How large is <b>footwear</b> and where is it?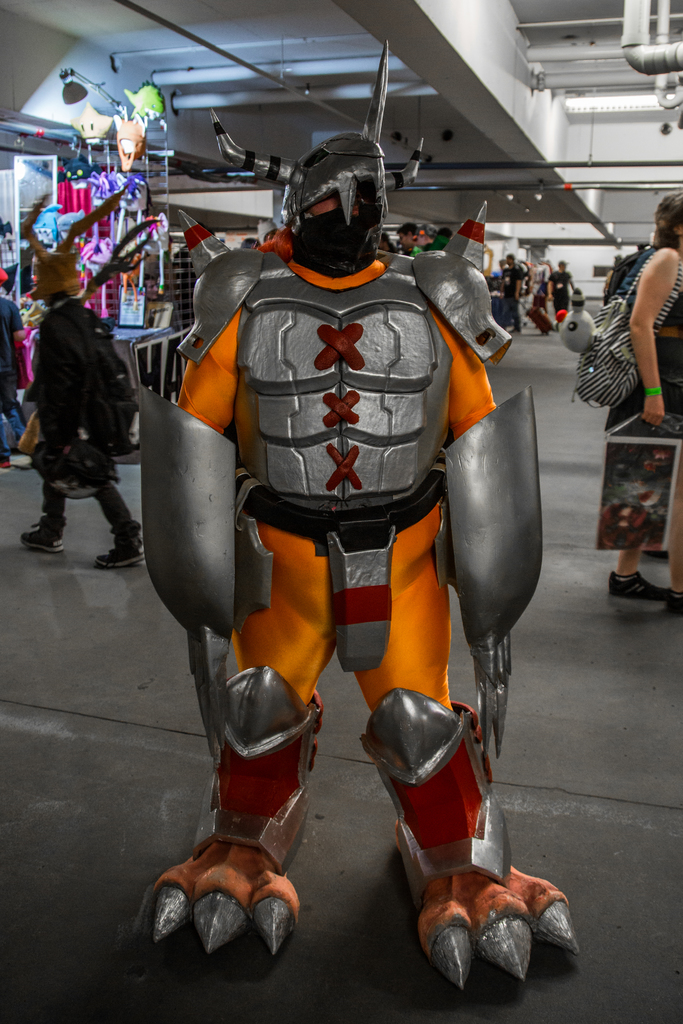
Bounding box: bbox=(96, 520, 145, 571).
